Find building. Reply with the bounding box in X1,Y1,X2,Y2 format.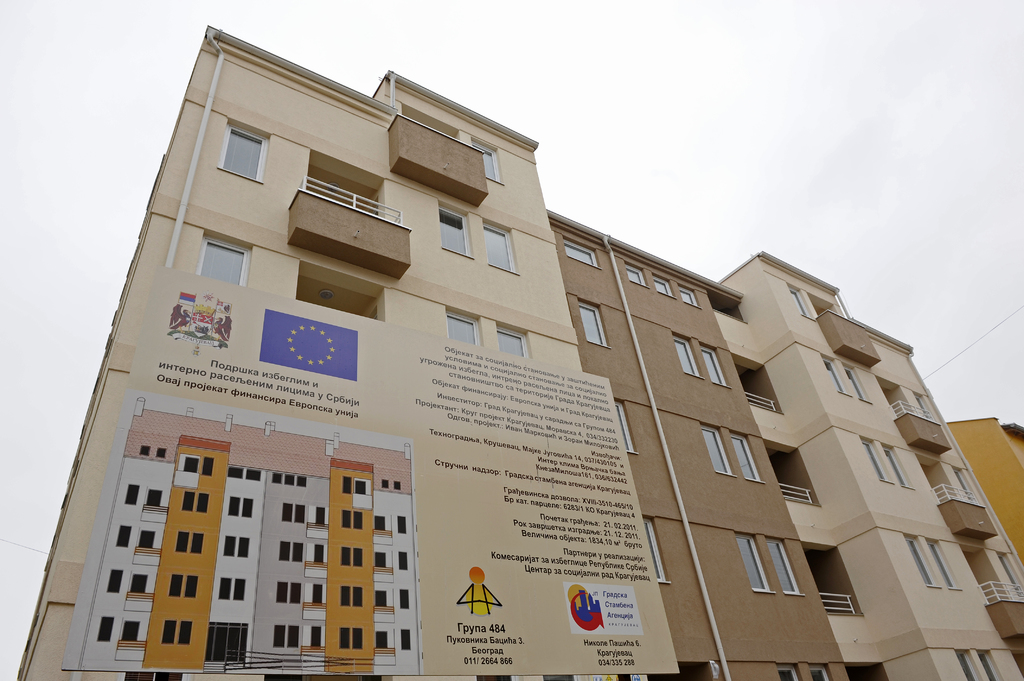
938,414,1023,550.
